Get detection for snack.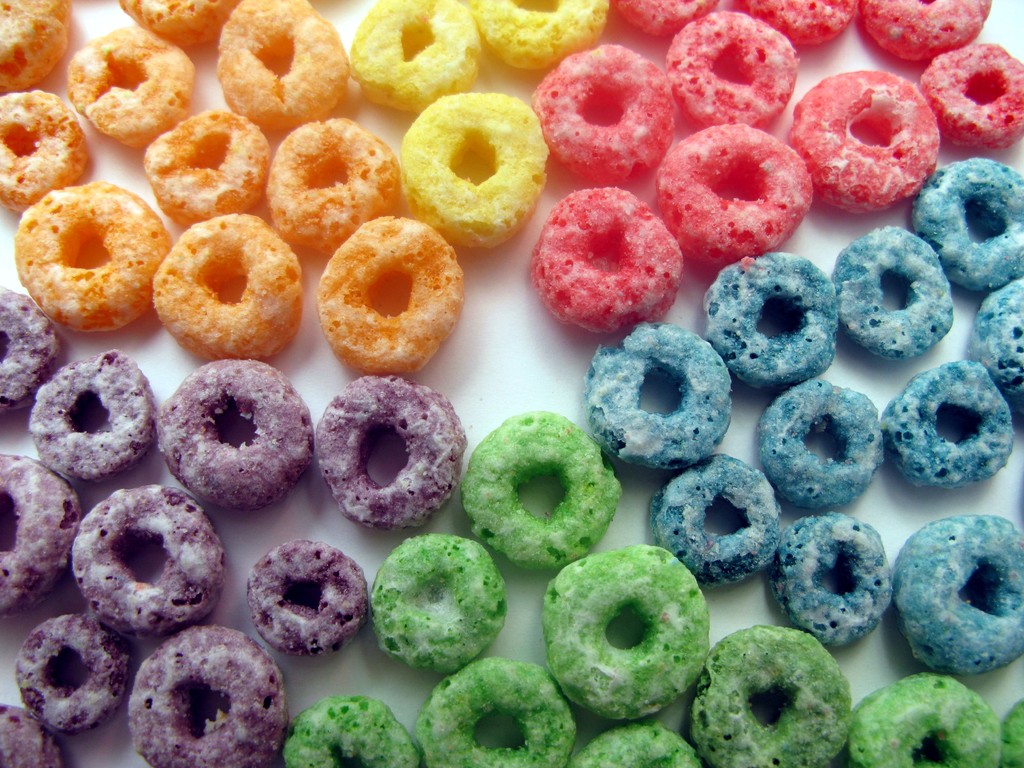
Detection: box=[321, 213, 467, 375].
